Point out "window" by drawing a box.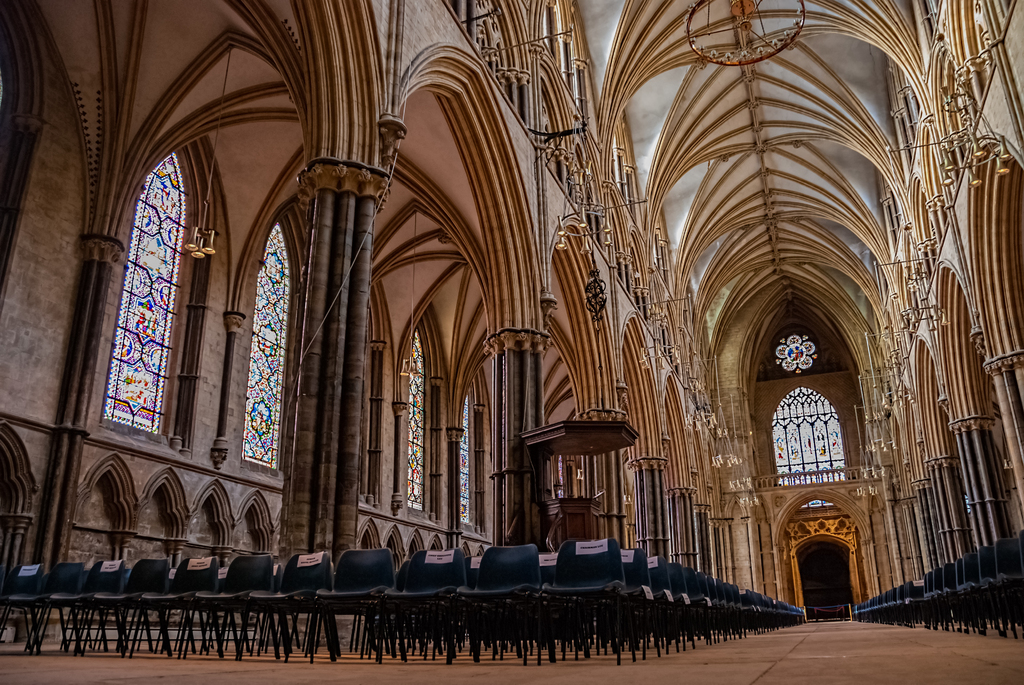
locate(448, 387, 477, 530).
